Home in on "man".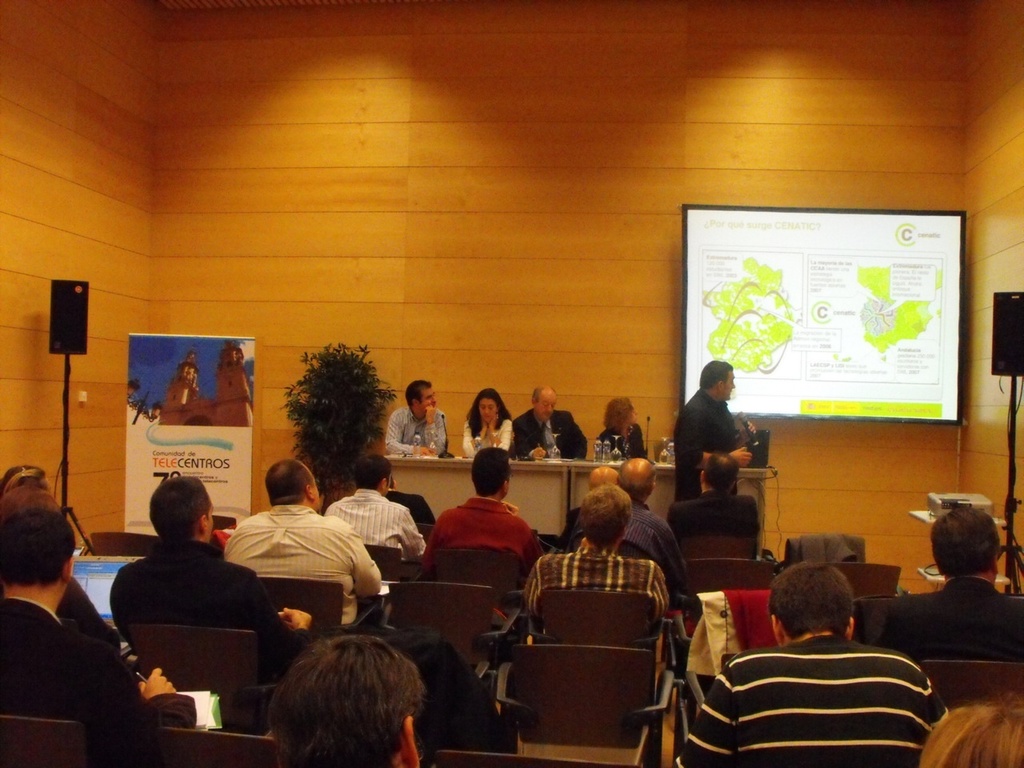
Homed in at (667, 453, 765, 543).
